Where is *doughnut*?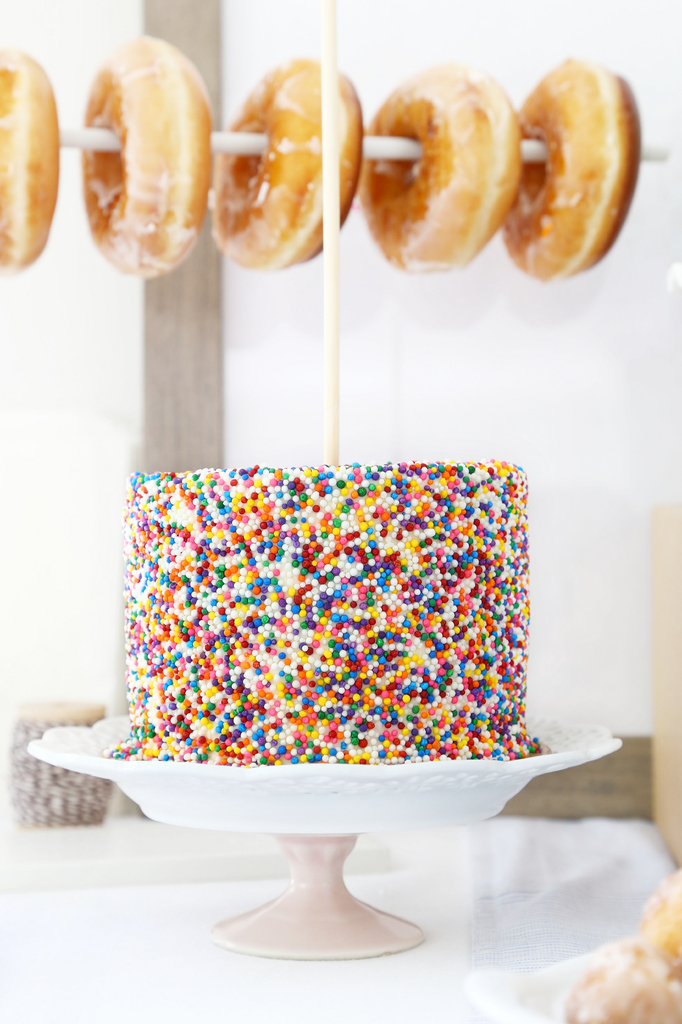
0, 47, 59, 269.
